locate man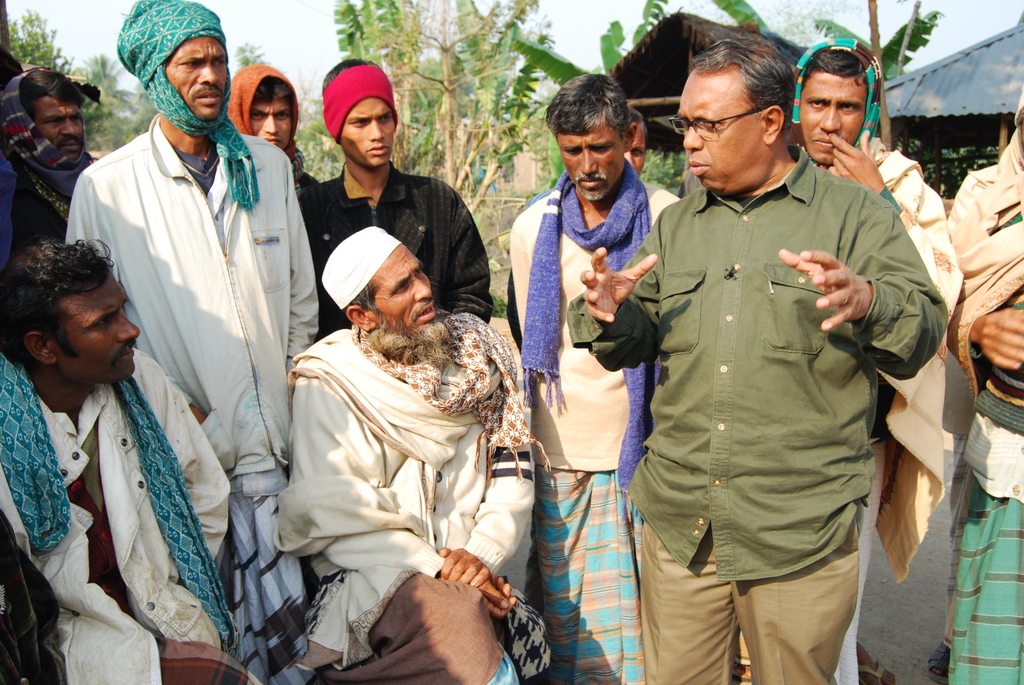
region(219, 60, 321, 190)
